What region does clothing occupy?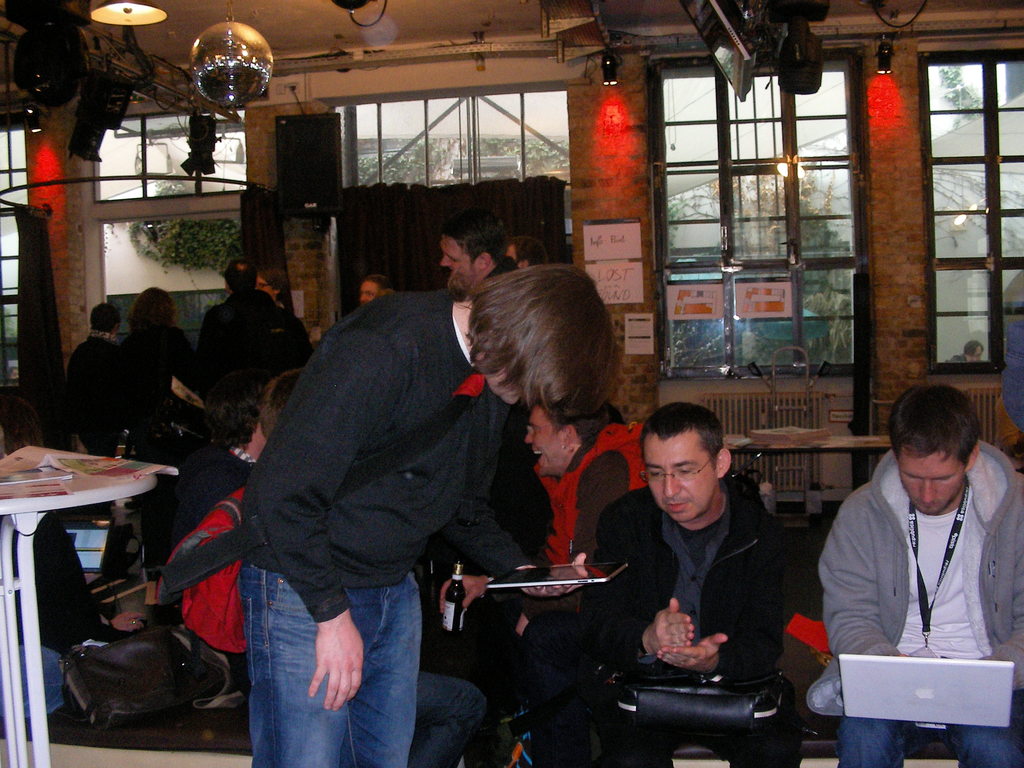
[left=810, top=420, right=1021, bottom=714].
